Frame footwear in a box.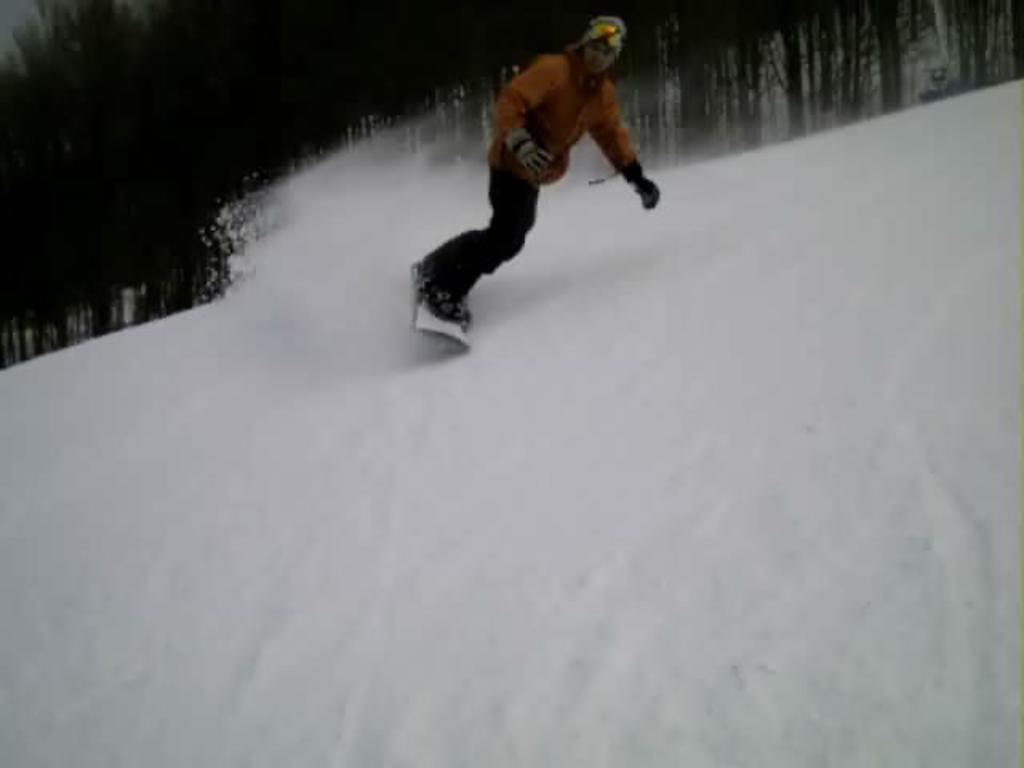
select_region(411, 248, 456, 285).
